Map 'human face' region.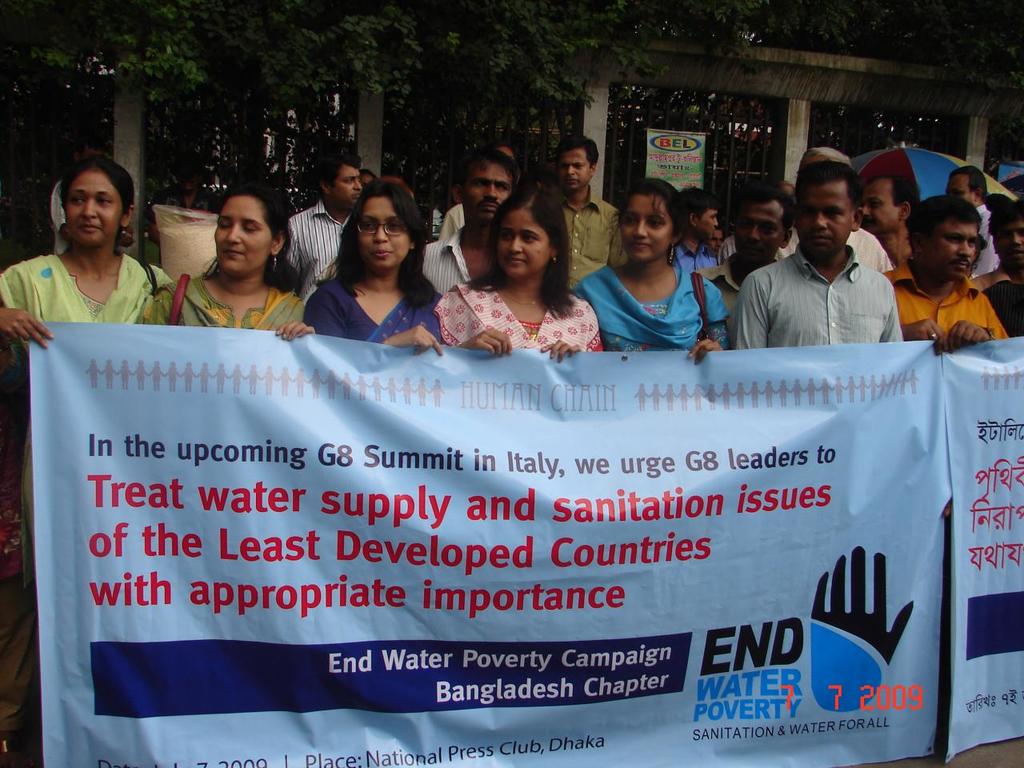
Mapped to [793, 186, 850, 255].
